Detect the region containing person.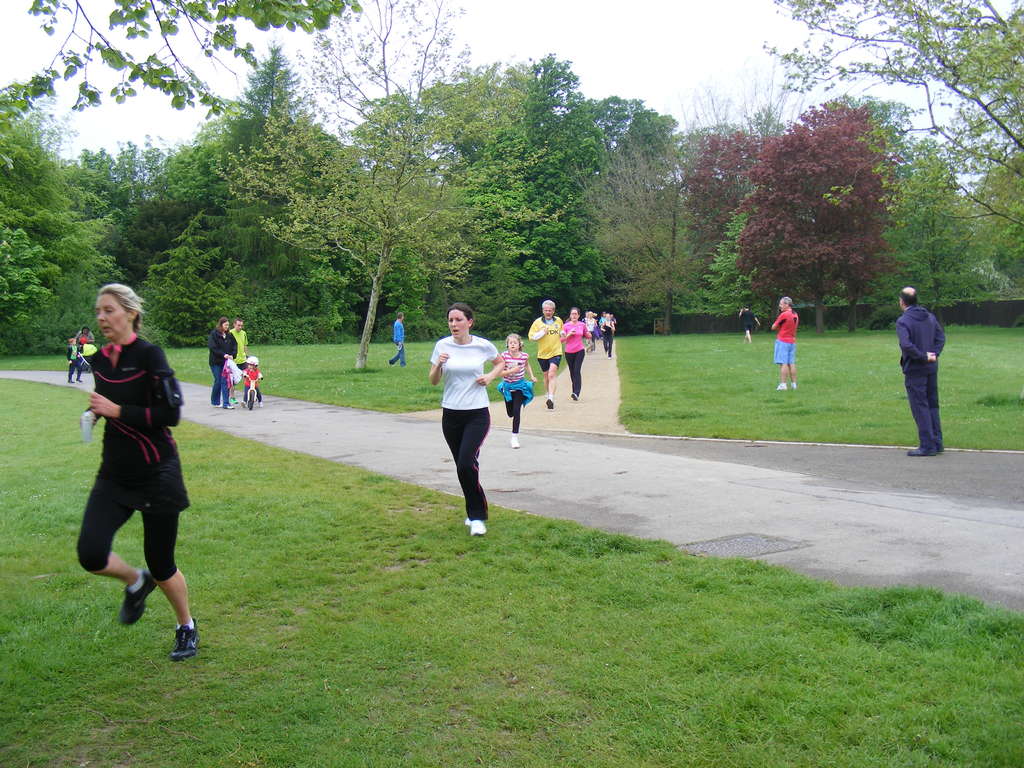
<bbox>739, 301, 756, 347</bbox>.
